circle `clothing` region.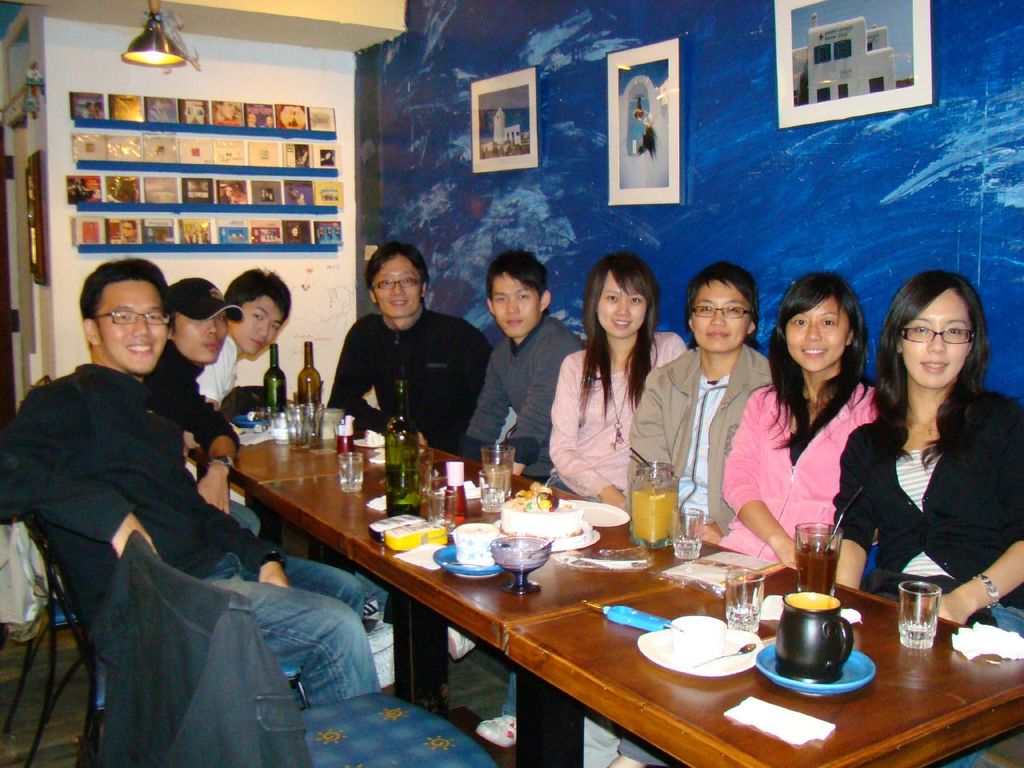
Region: (156,342,374,630).
